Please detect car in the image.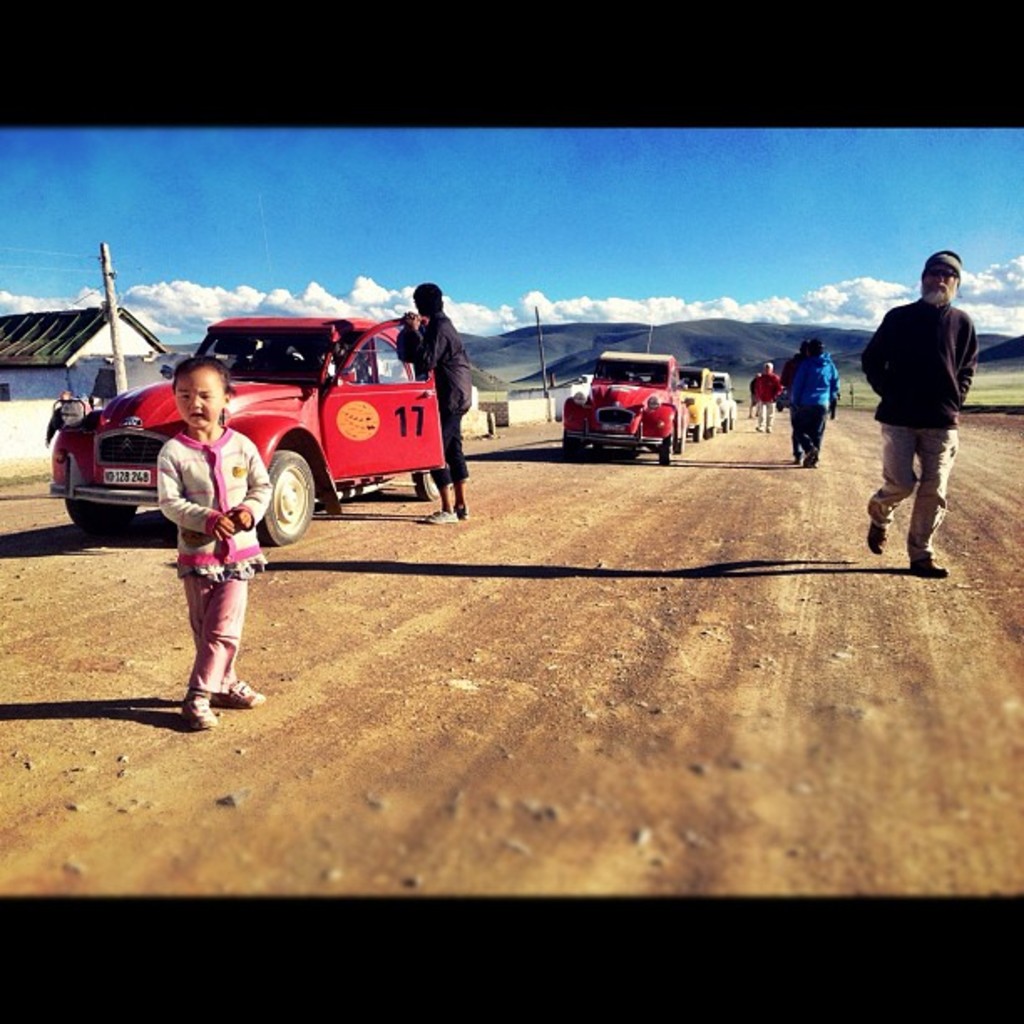
679:366:716:442.
